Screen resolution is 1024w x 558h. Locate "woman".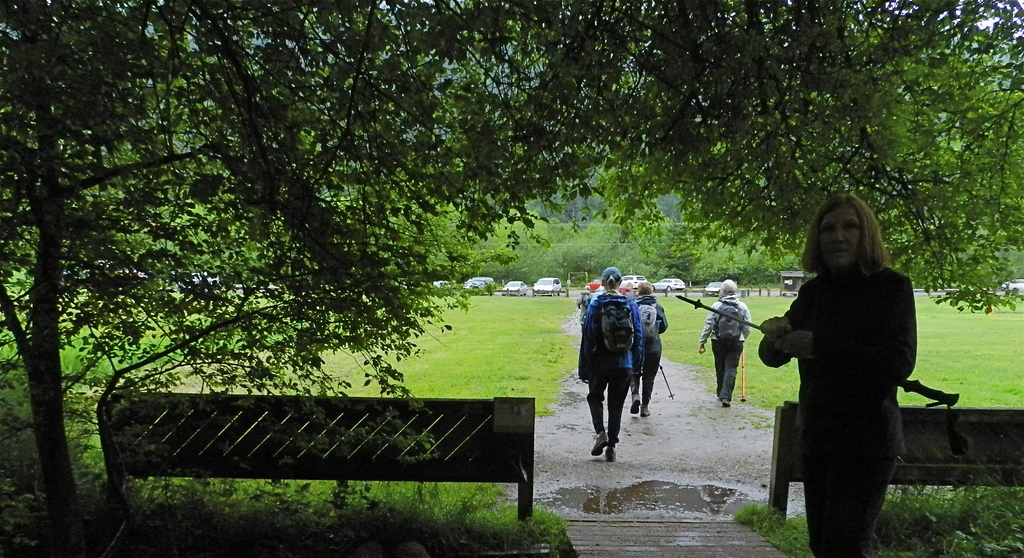
rect(695, 274, 753, 418).
